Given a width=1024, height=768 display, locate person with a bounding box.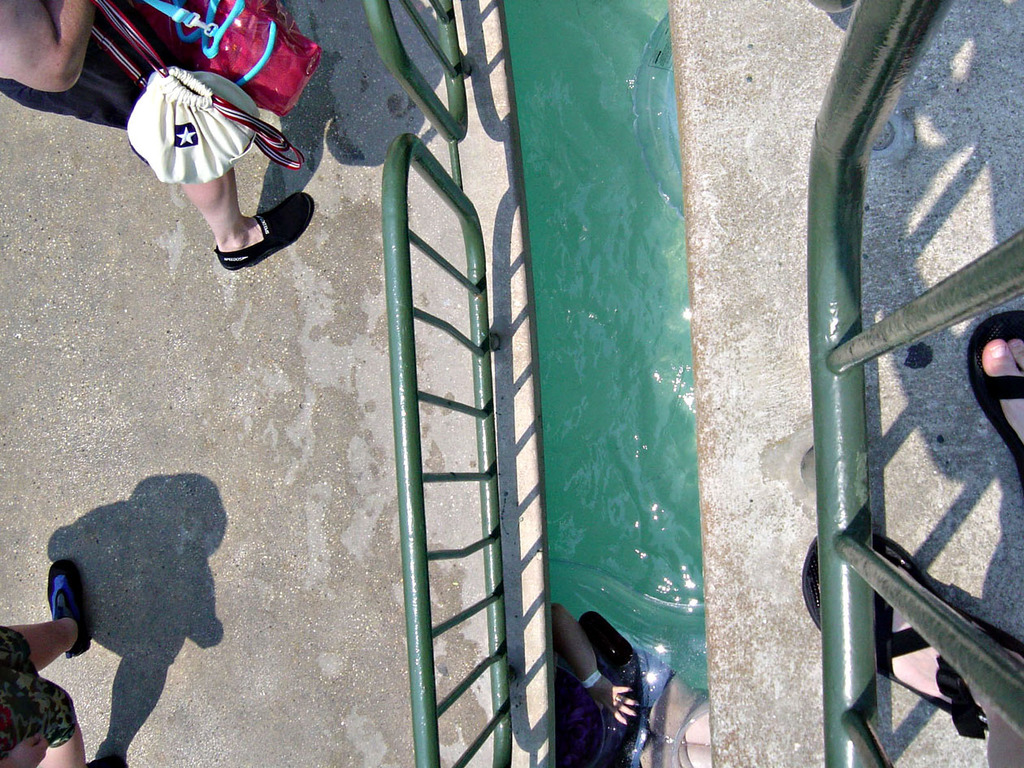
Located: BBox(0, 0, 313, 274).
